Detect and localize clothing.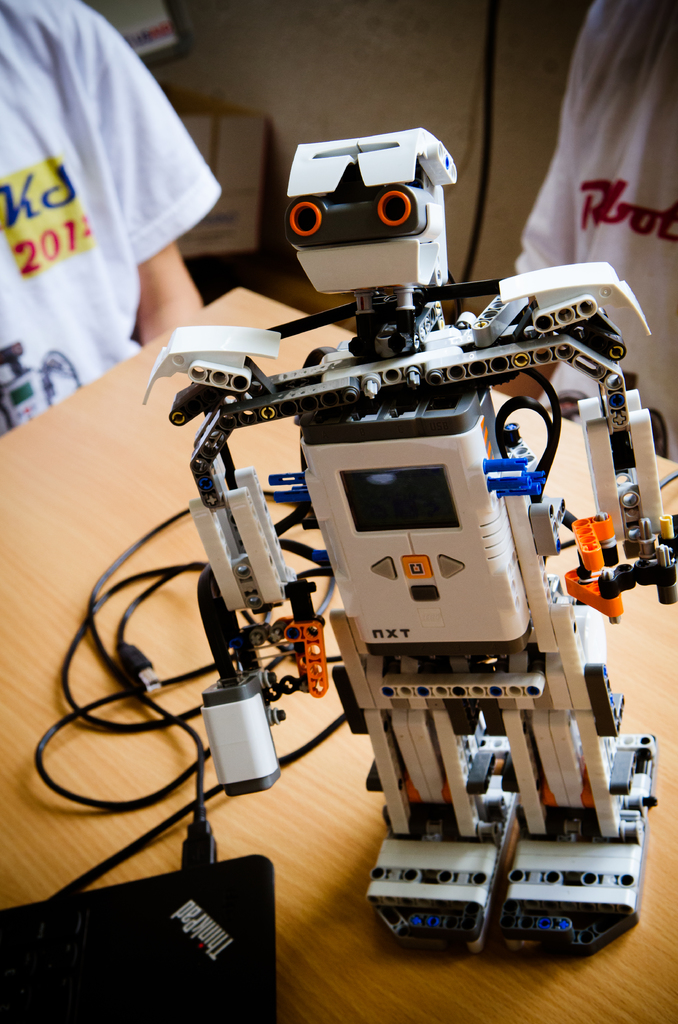
Localized at <box>516,0,677,461</box>.
